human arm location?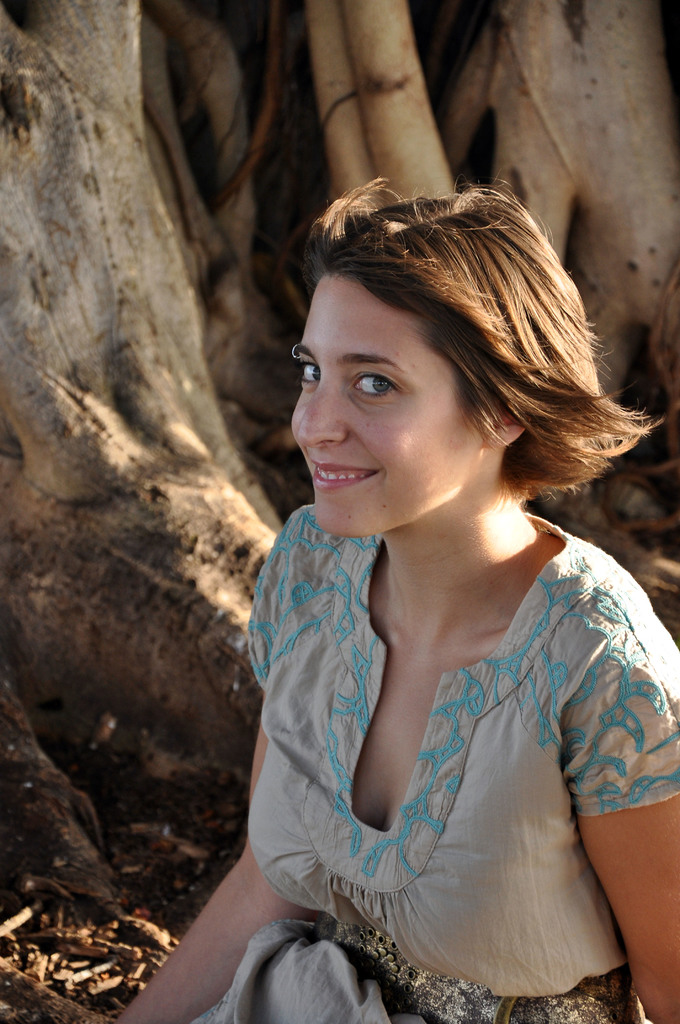
select_region(553, 619, 679, 1023)
